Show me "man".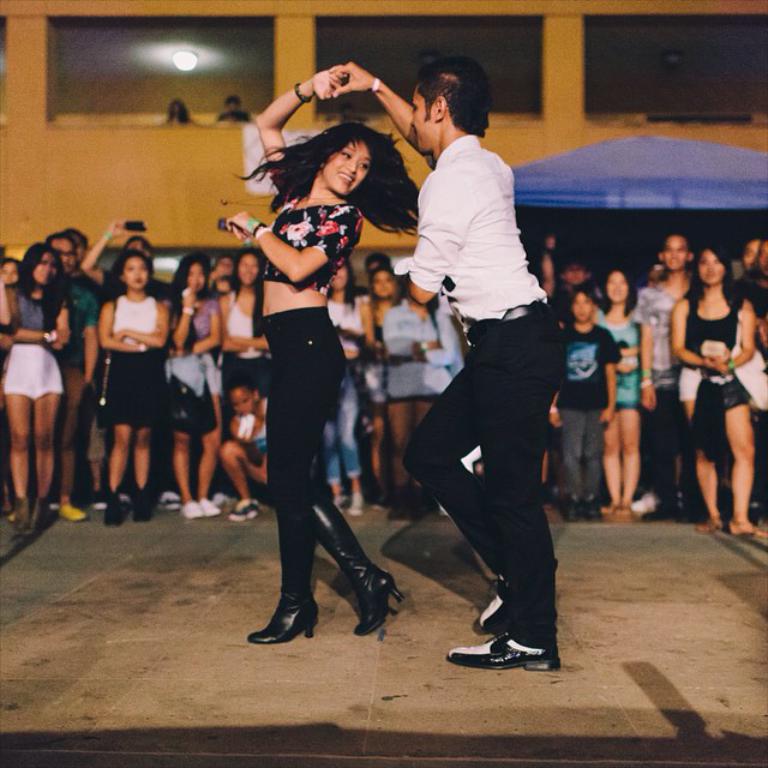
"man" is here: box(385, 65, 588, 656).
